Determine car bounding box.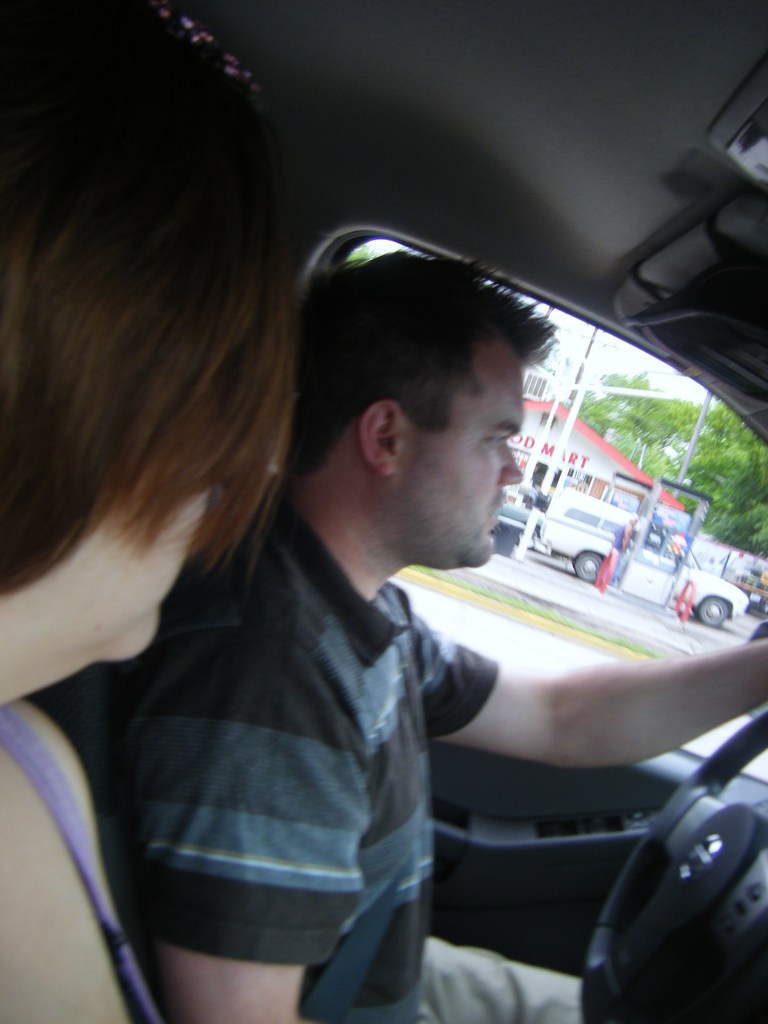
Determined: {"x1": 543, "y1": 488, "x2": 746, "y2": 626}.
